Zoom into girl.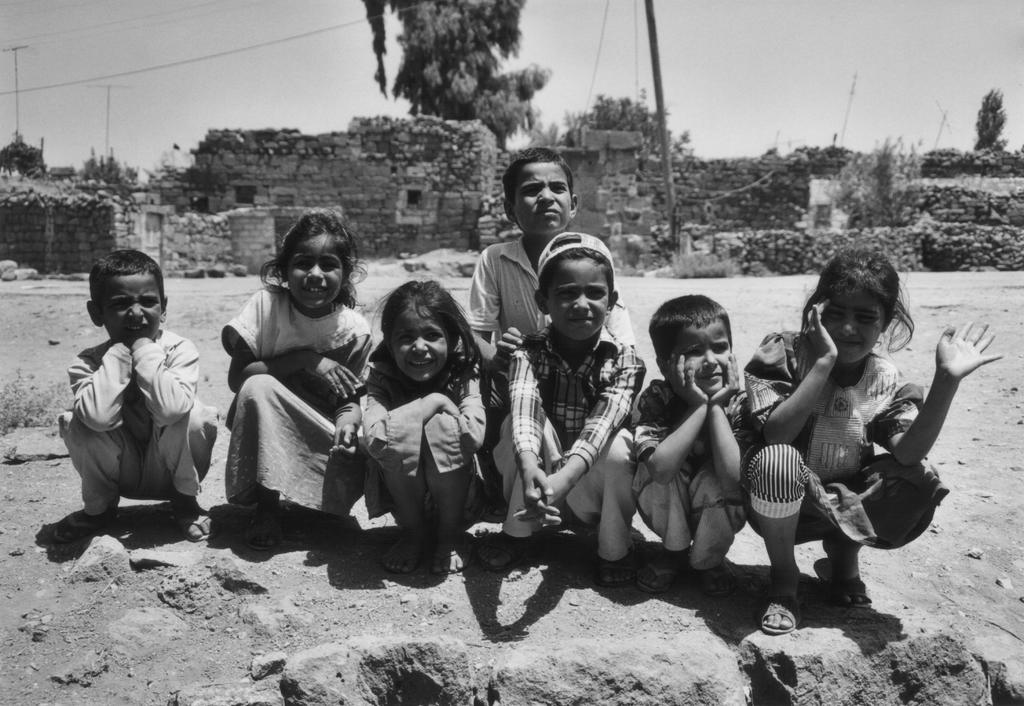
Zoom target: detection(217, 209, 365, 516).
